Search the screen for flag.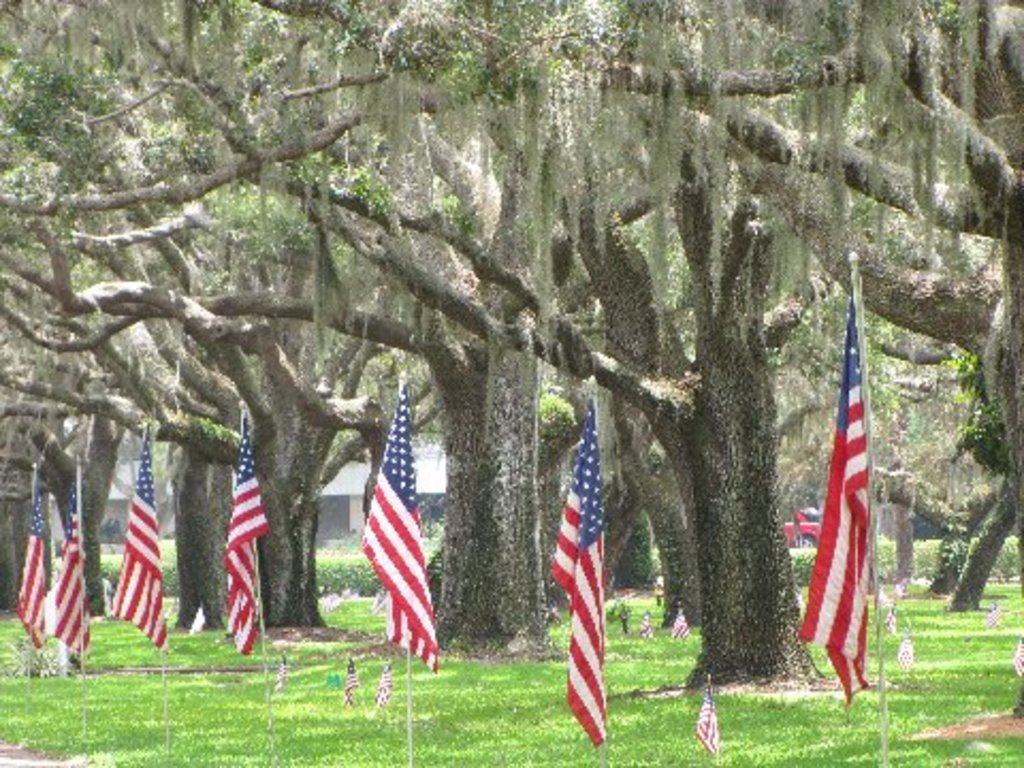
Found at left=544, top=386, right=604, bottom=747.
